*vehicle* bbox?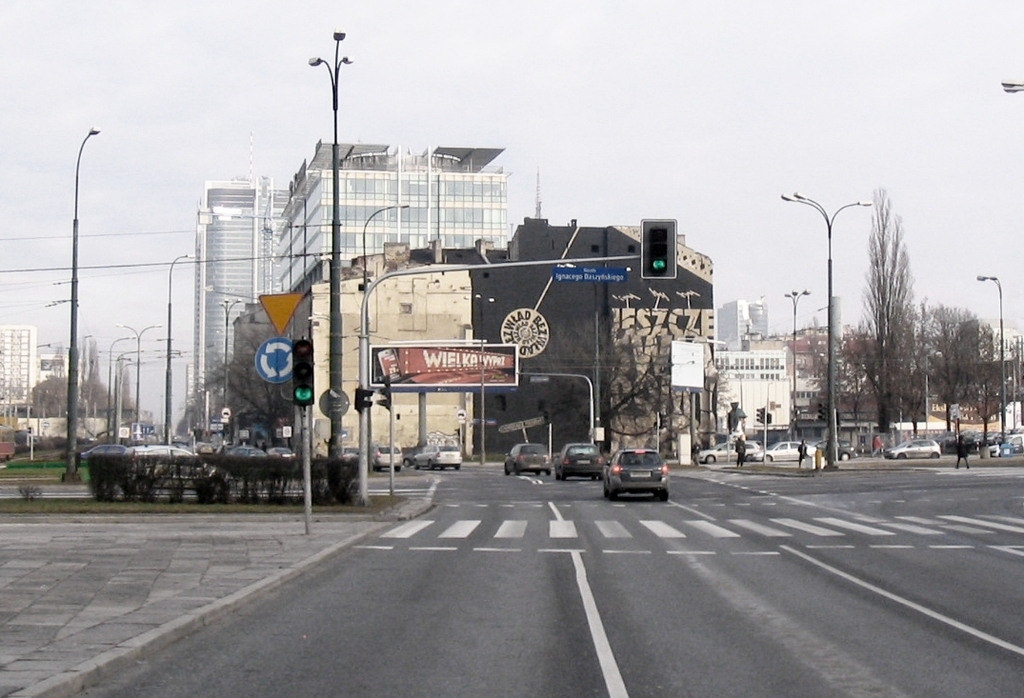
detection(412, 442, 462, 468)
